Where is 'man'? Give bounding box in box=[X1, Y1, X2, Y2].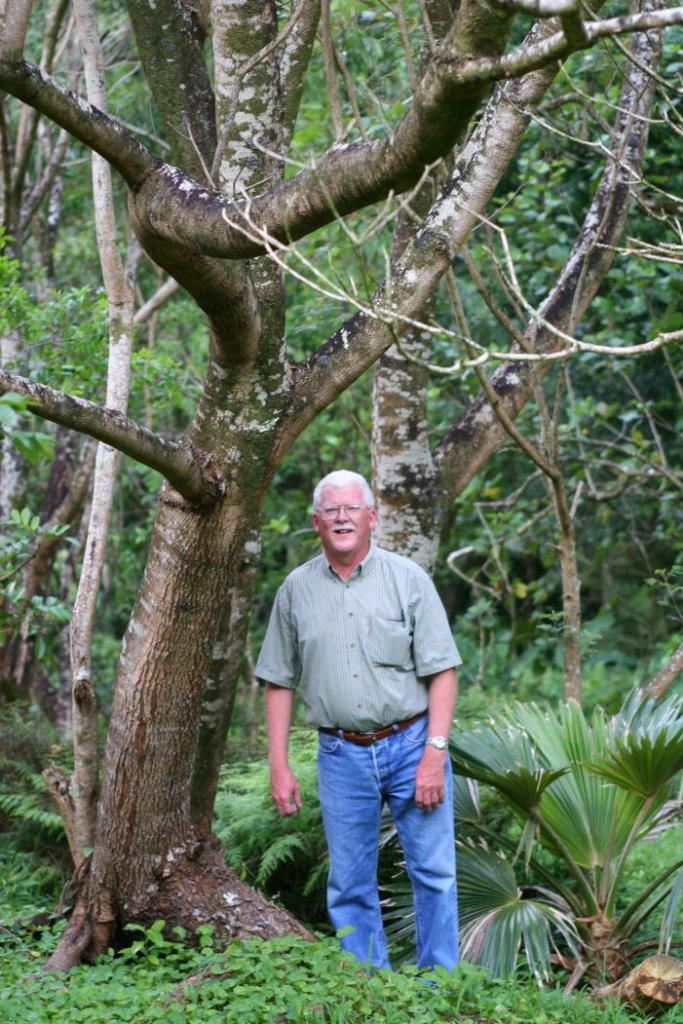
box=[250, 466, 465, 967].
